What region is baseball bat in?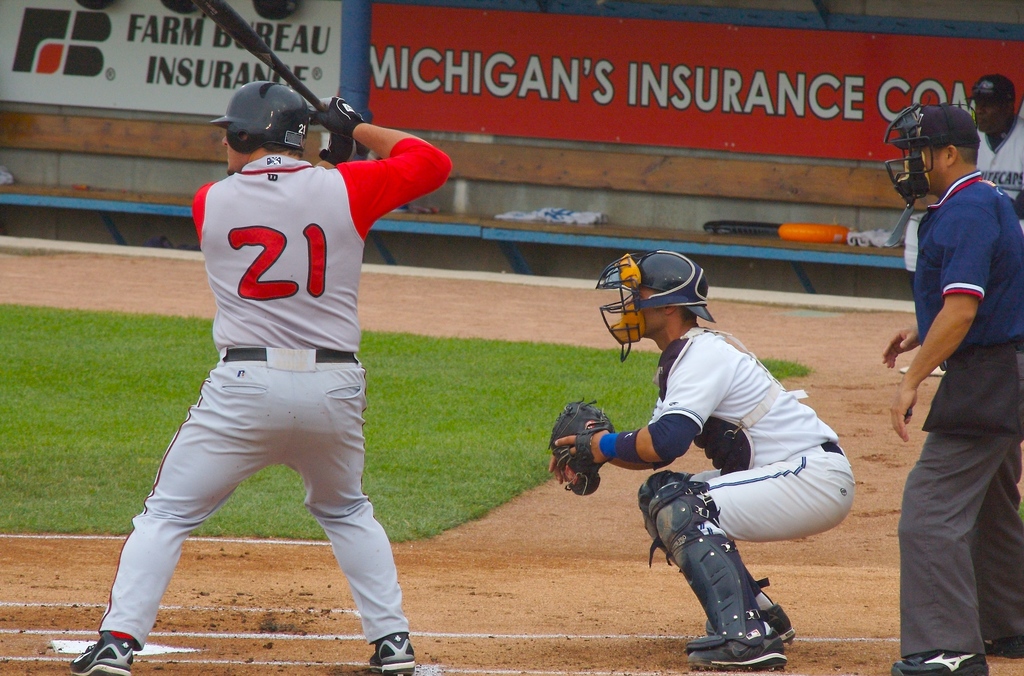
detection(180, 0, 362, 143).
